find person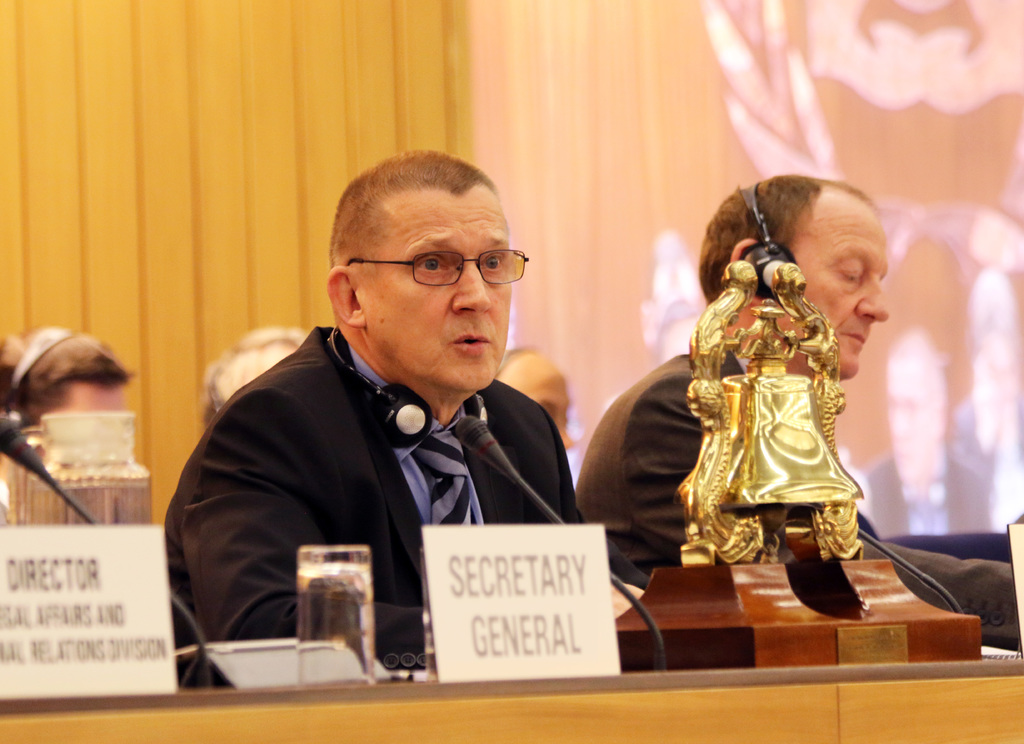
BBox(163, 149, 657, 688)
